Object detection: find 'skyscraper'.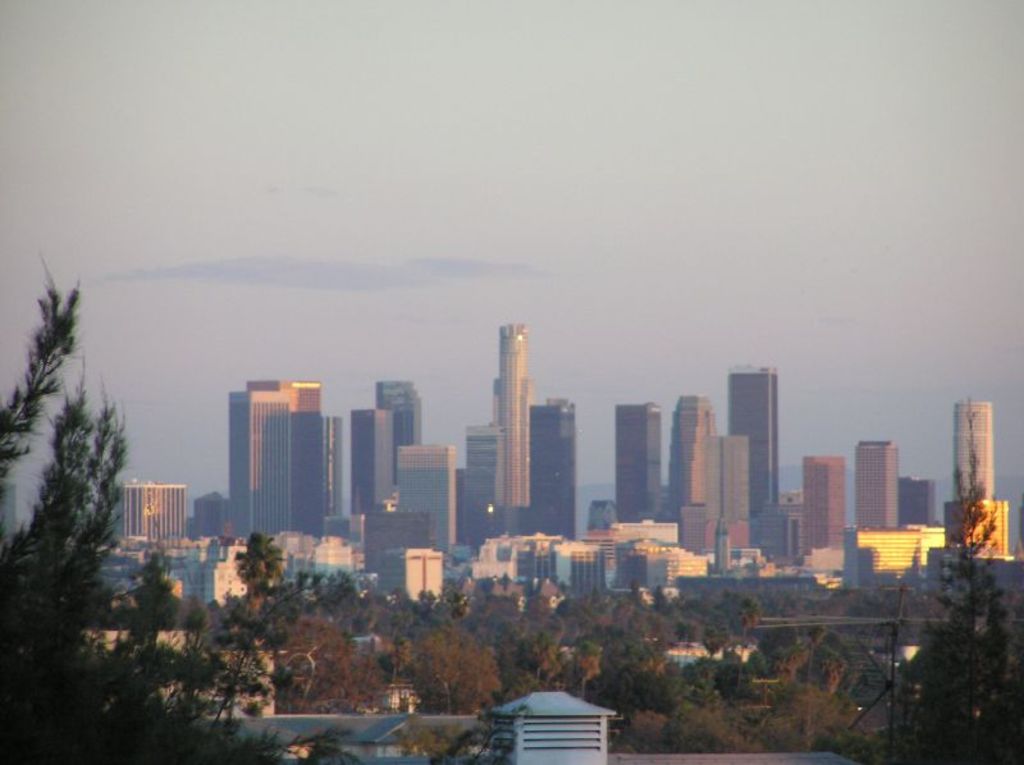
detection(616, 400, 671, 526).
